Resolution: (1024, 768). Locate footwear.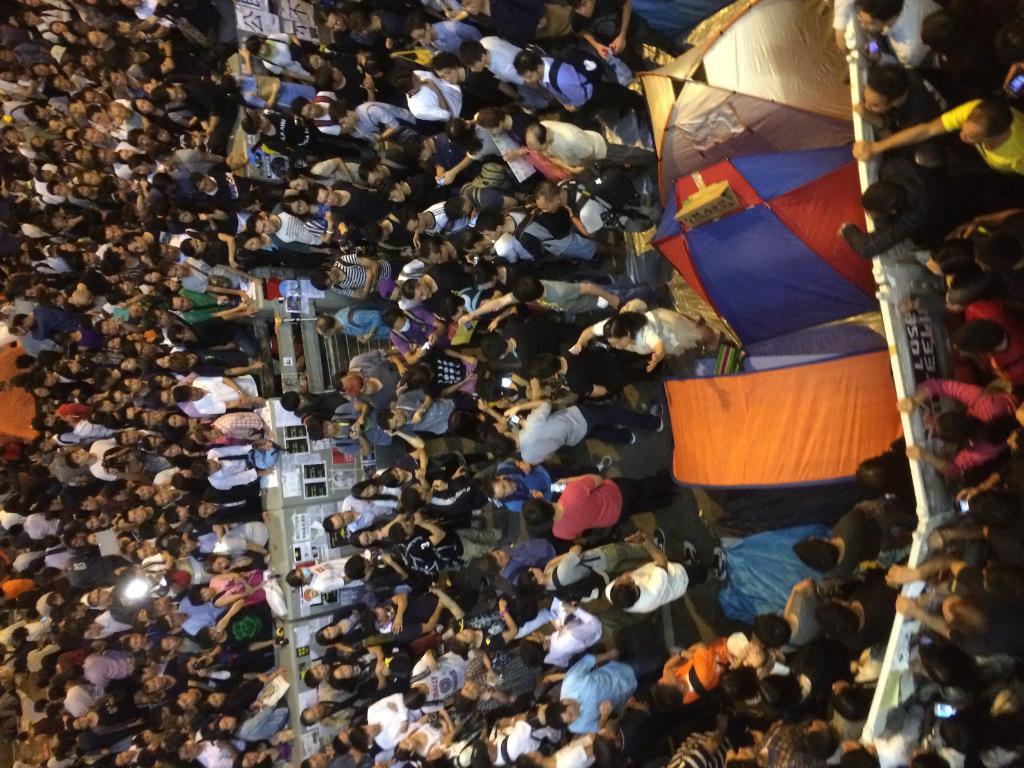
box=[682, 541, 703, 562].
